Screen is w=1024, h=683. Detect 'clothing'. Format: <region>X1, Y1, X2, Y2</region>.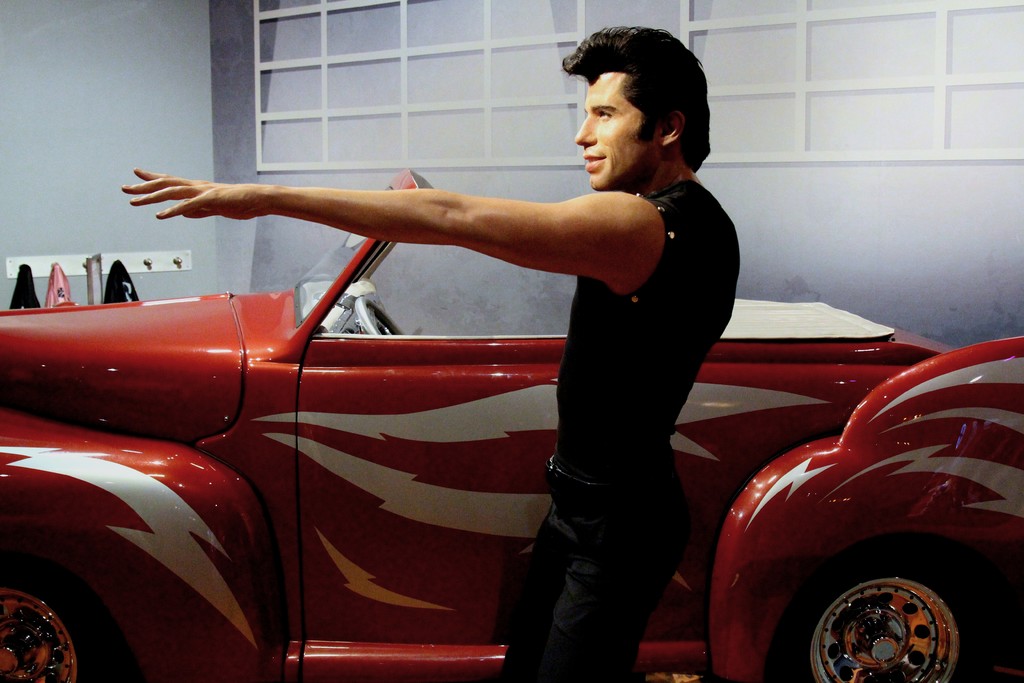
<region>501, 178, 740, 682</region>.
